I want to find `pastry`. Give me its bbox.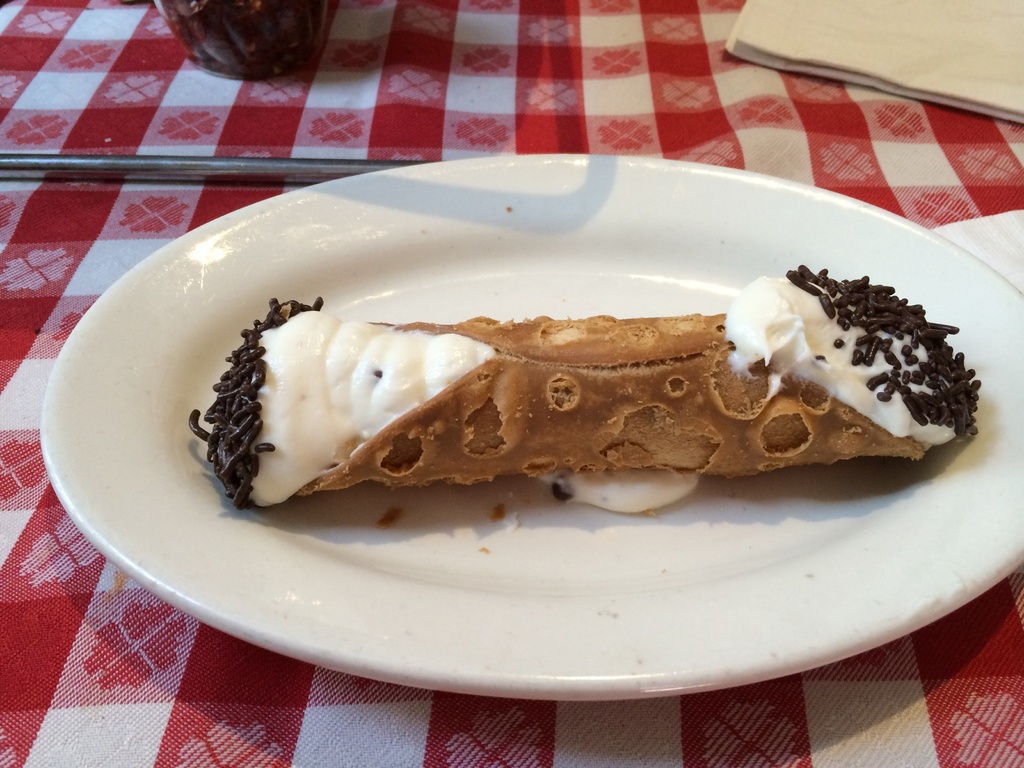
(190, 266, 980, 511).
